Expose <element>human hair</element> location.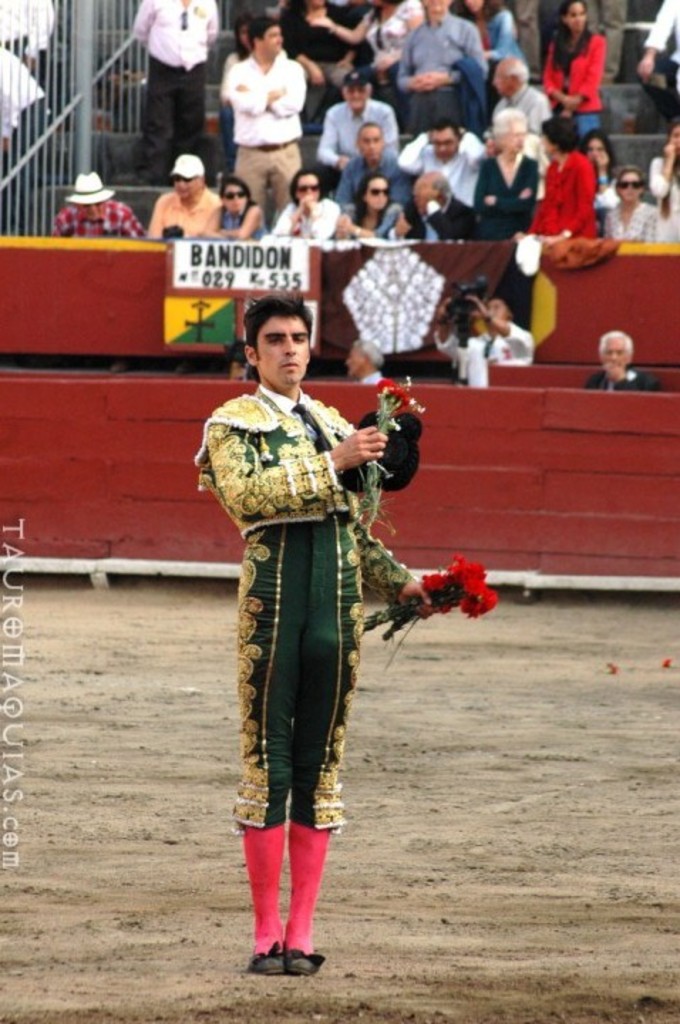
Exposed at 492:105:526:135.
